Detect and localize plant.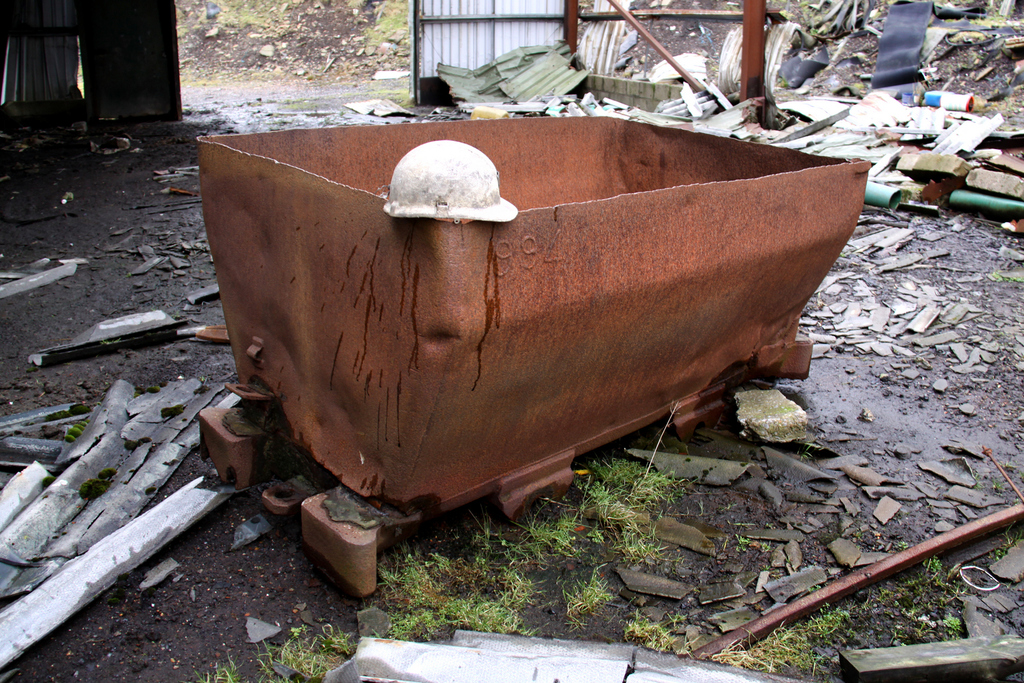
Localized at crop(191, 655, 246, 682).
